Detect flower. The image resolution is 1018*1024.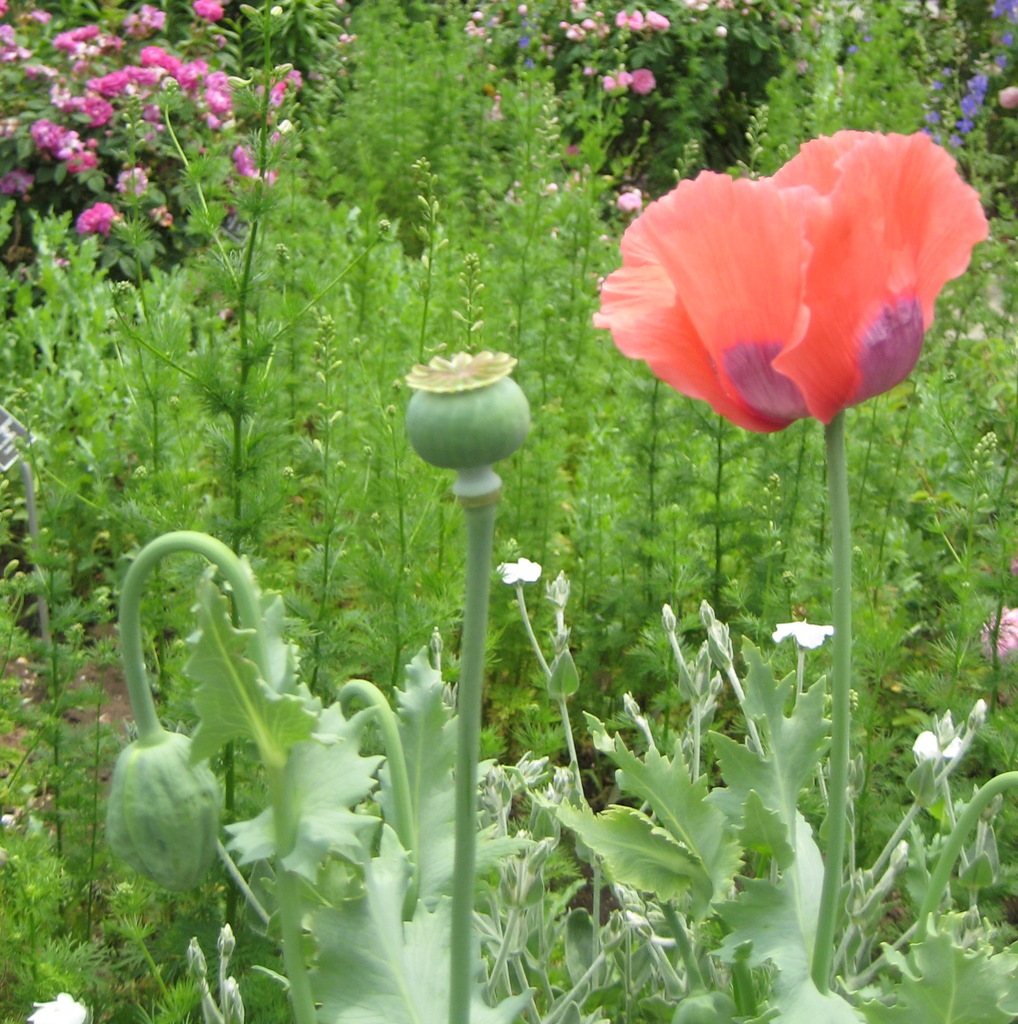
rect(492, 550, 540, 579).
